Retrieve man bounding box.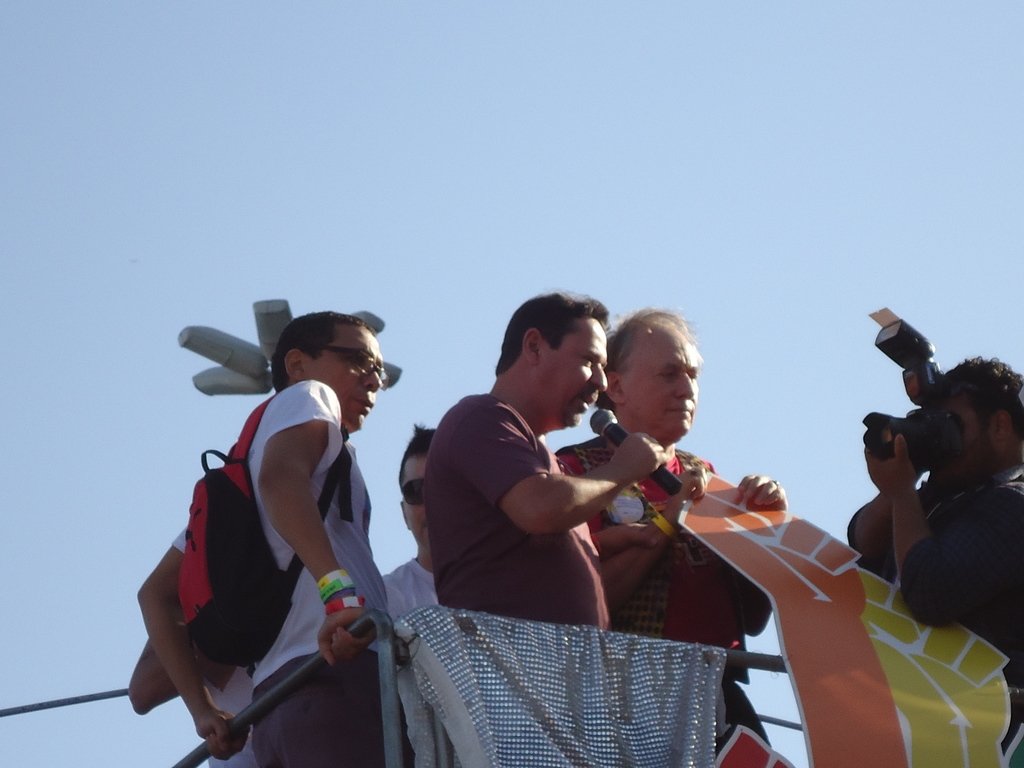
Bounding box: 138,307,391,767.
